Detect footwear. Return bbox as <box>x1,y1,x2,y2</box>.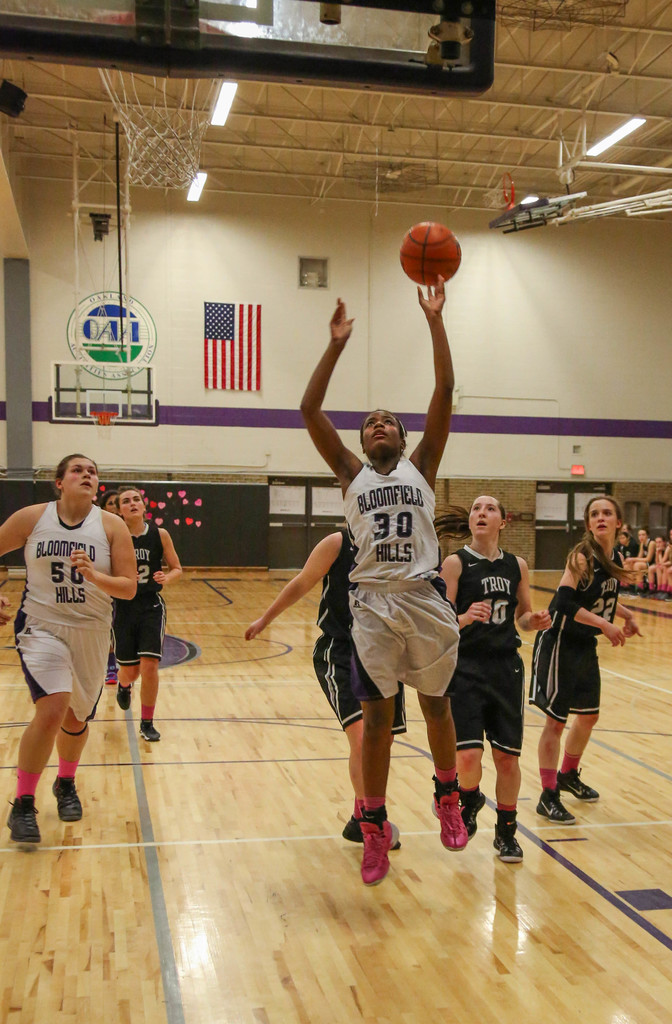
<box>139,727,160,739</box>.
